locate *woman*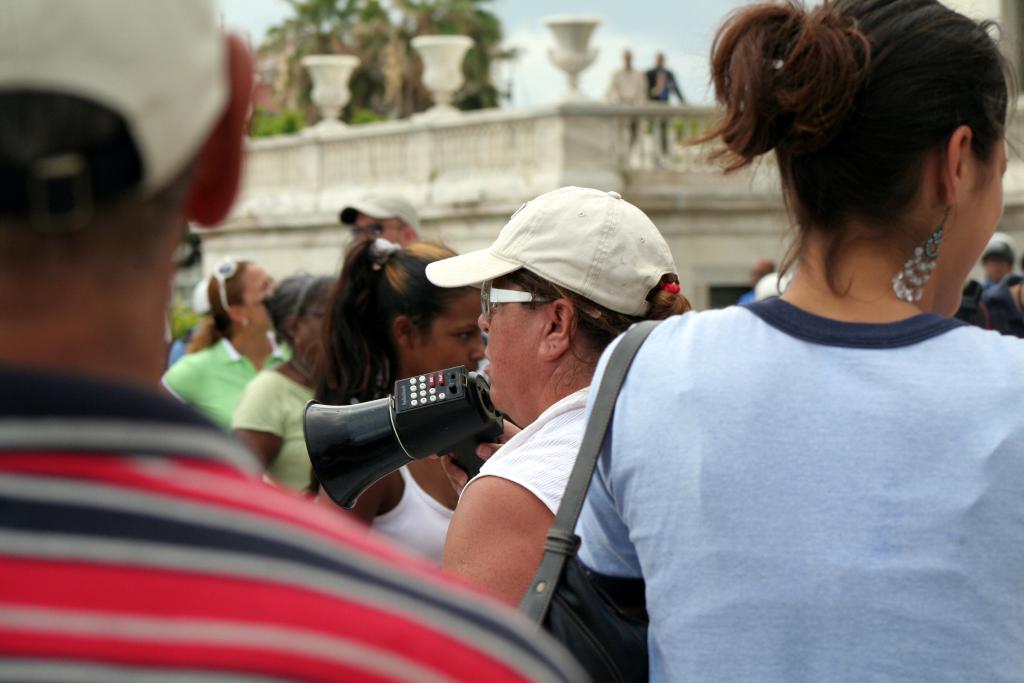
<box>218,264,345,512</box>
